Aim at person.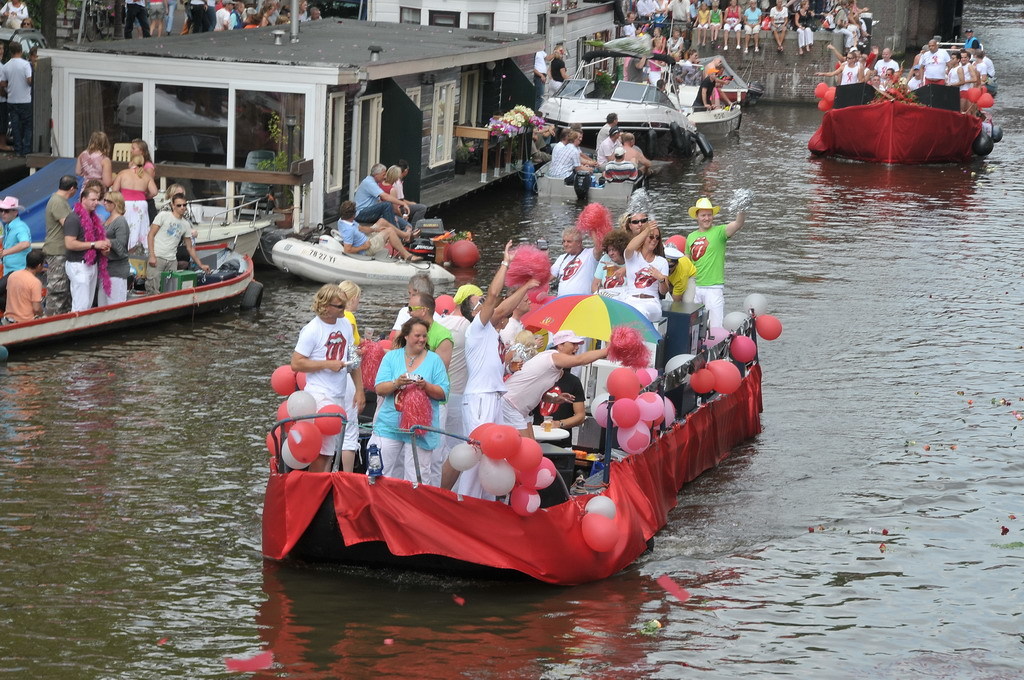
Aimed at select_region(229, 0, 247, 35).
